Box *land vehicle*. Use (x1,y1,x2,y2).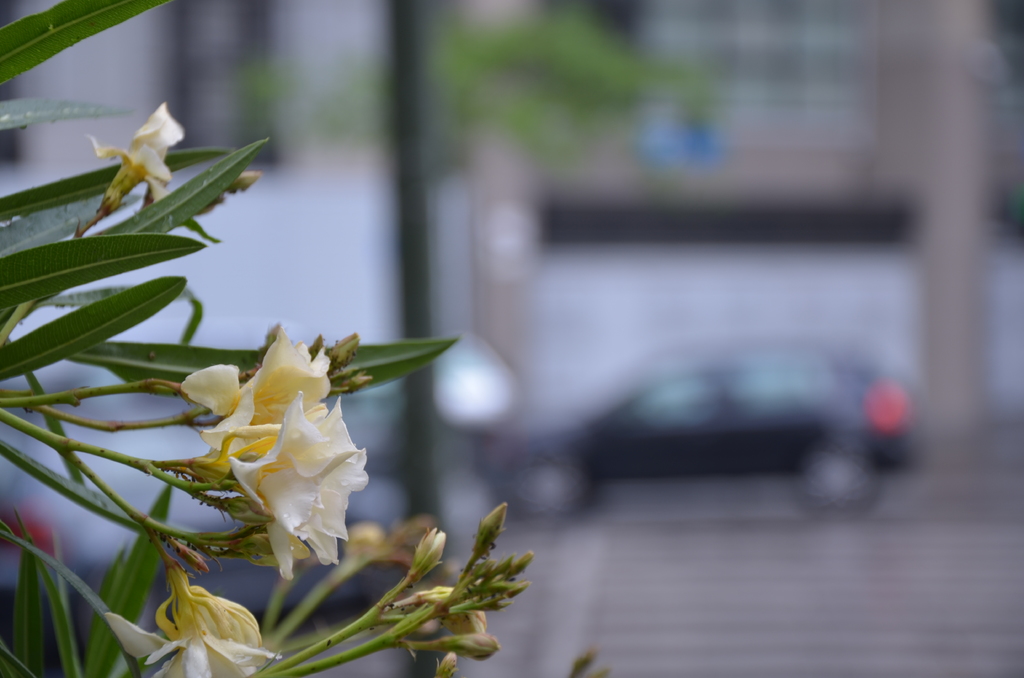
(492,335,920,518).
